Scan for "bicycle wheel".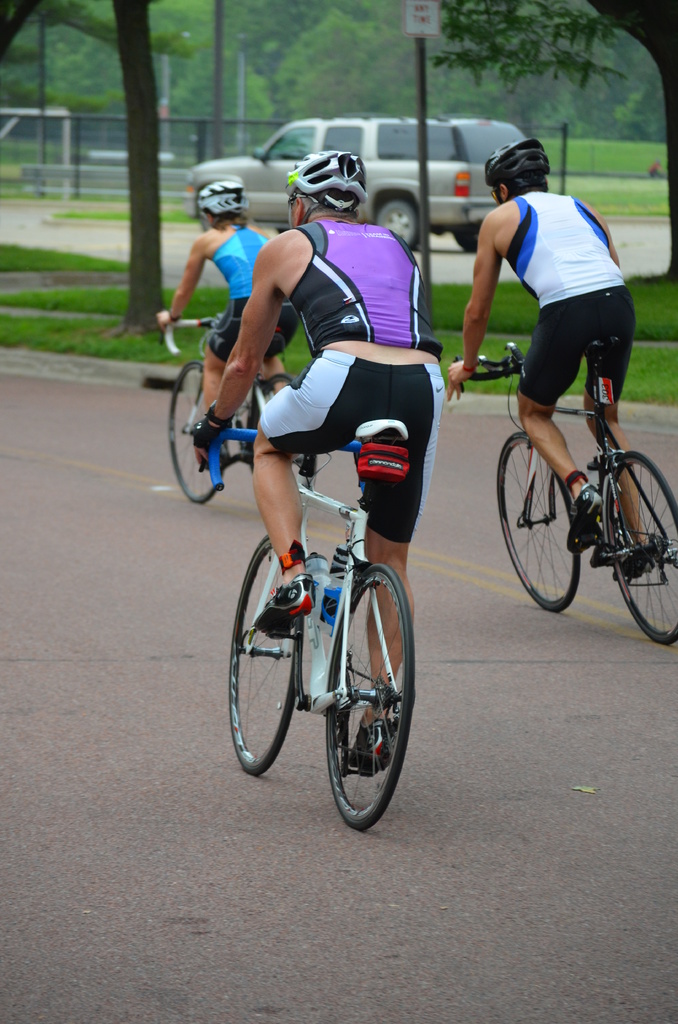
Scan result: Rect(316, 601, 411, 821).
